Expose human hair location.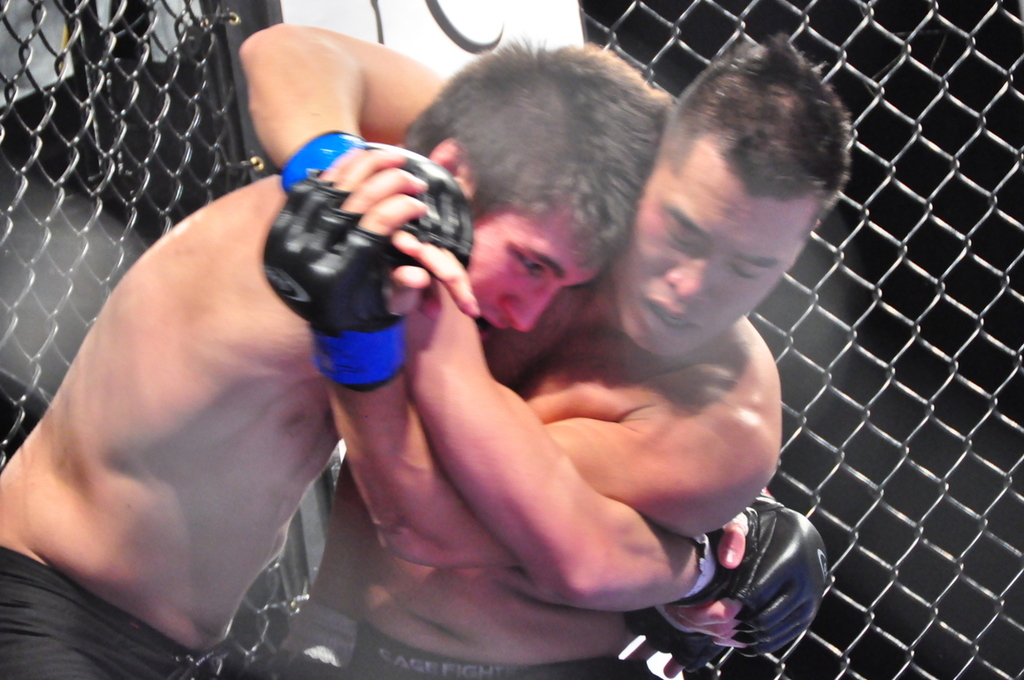
Exposed at l=661, t=29, r=850, b=233.
